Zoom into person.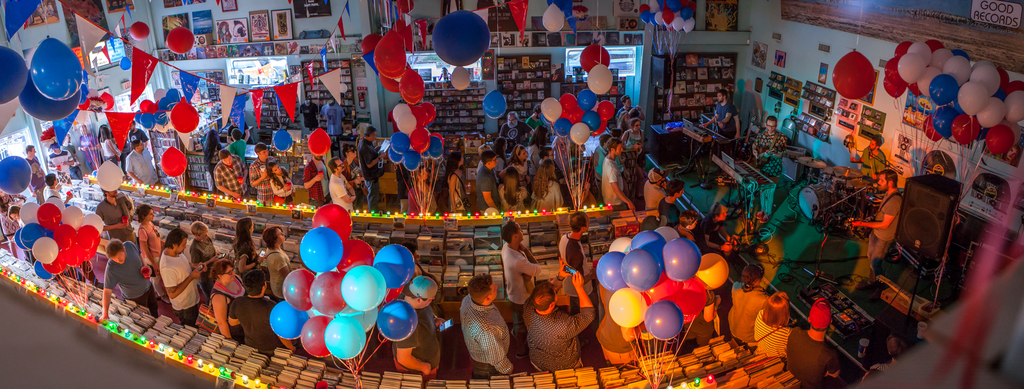
Zoom target: (754,113,788,182).
